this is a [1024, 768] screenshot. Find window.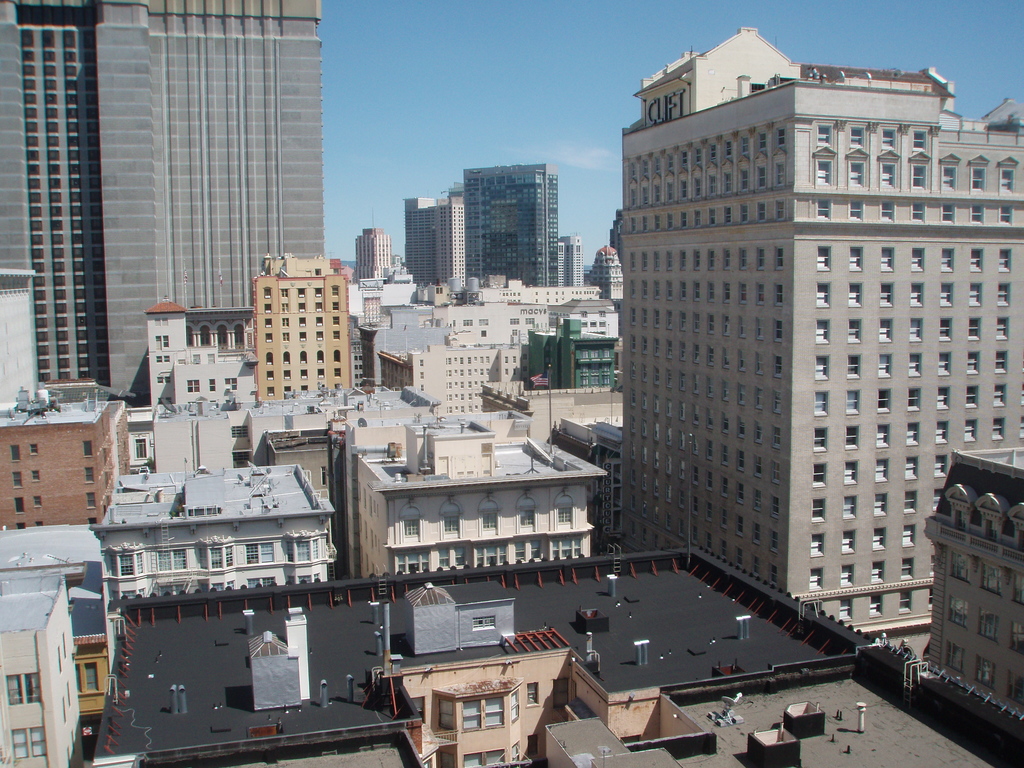
Bounding box: left=84, top=496, right=98, bottom=507.
